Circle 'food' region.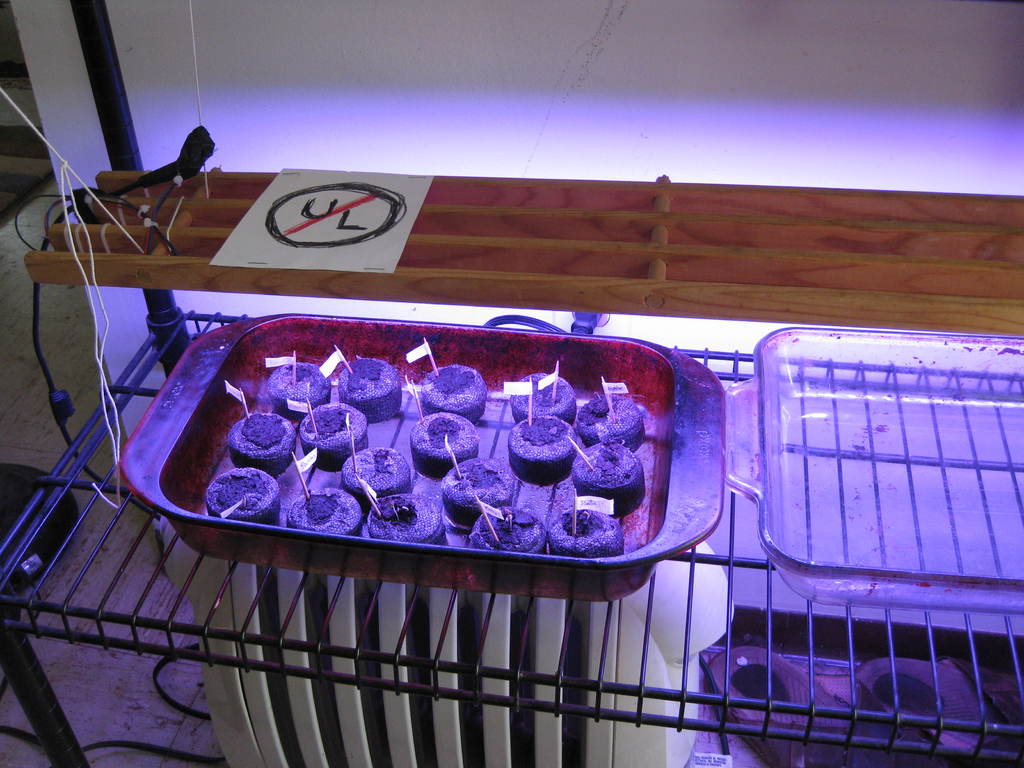
Region: Rect(508, 371, 575, 426).
